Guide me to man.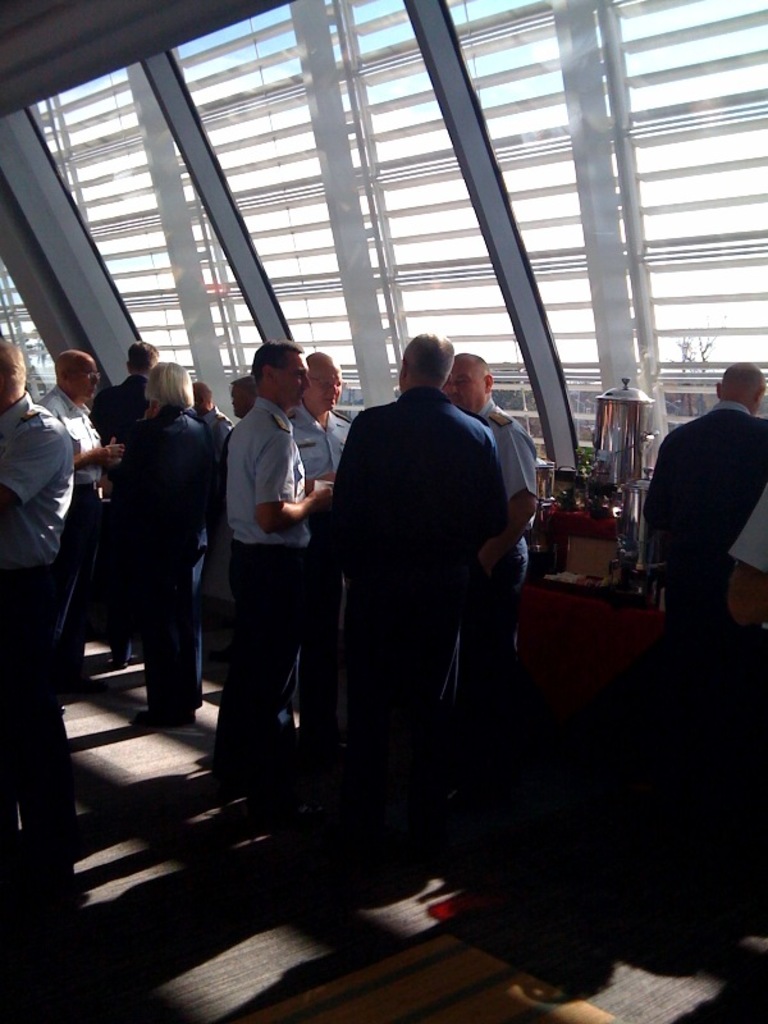
Guidance: left=93, top=339, right=166, bottom=452.
